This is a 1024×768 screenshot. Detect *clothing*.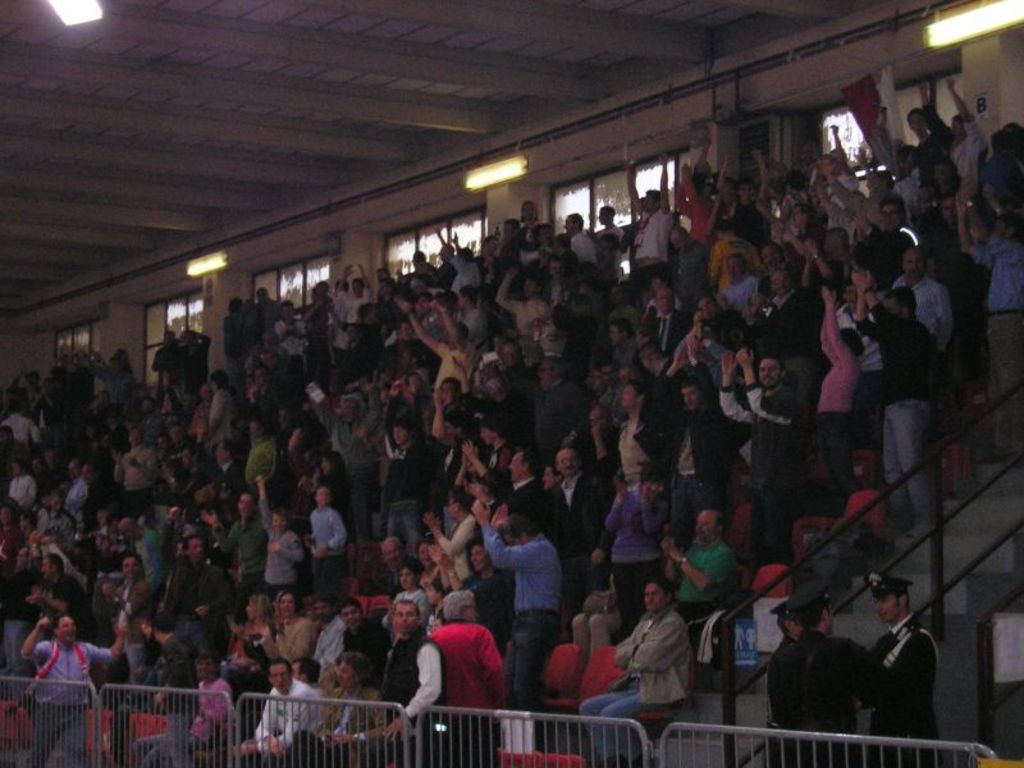
(left=260, top=499, right=311, bottom=602).
